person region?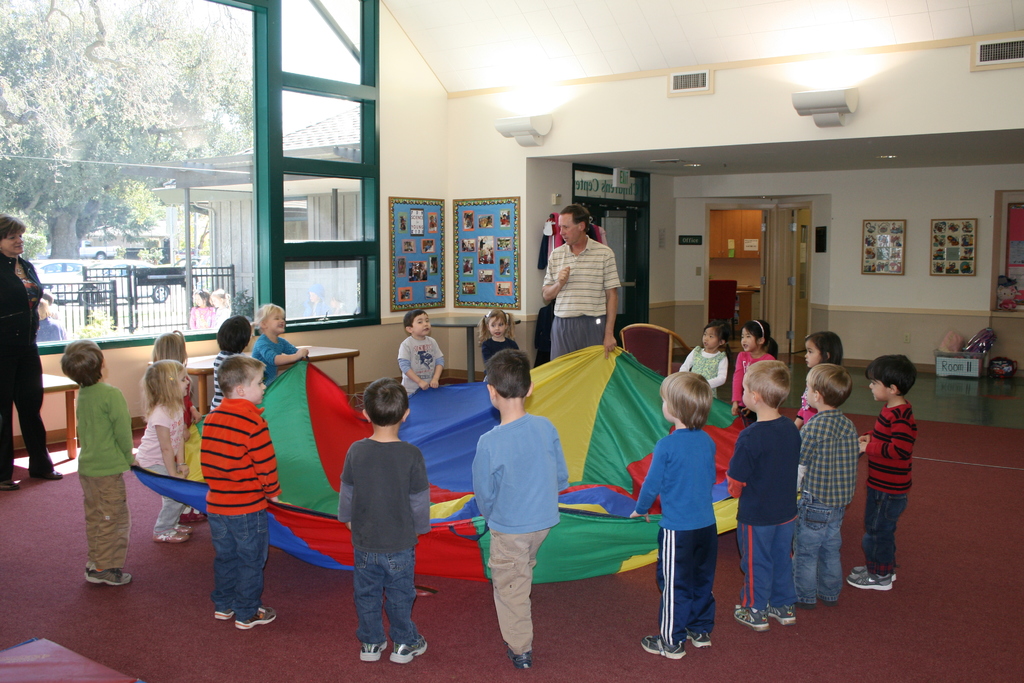
<bbox>478, 308, 518, 378</bbox>
